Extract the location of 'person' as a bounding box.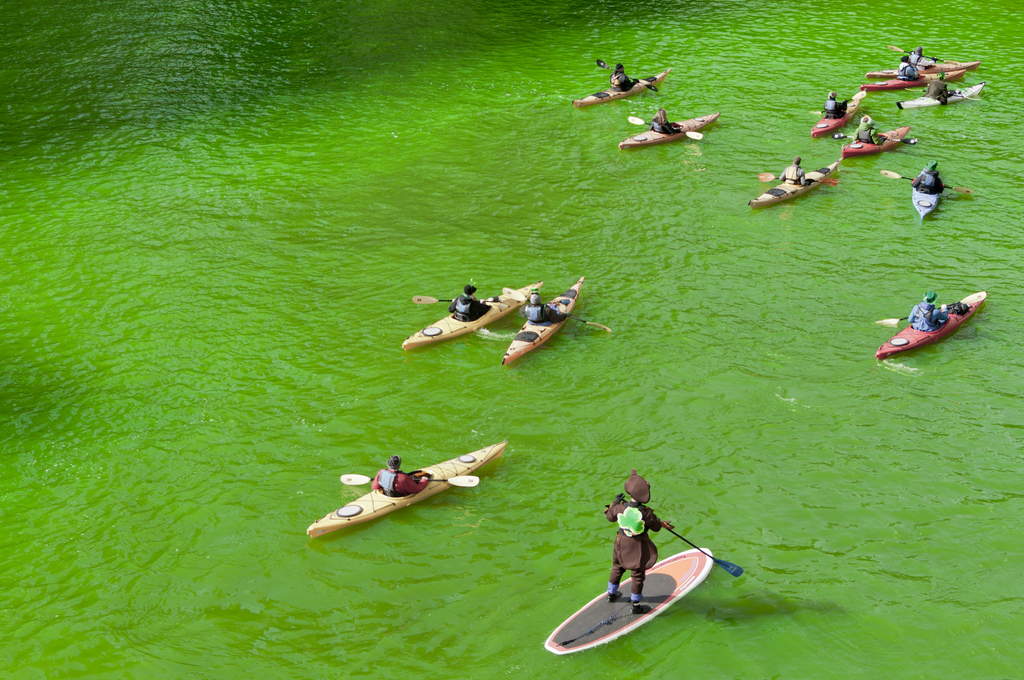
<bbox>855, 111, 886, 142</bbox>.
